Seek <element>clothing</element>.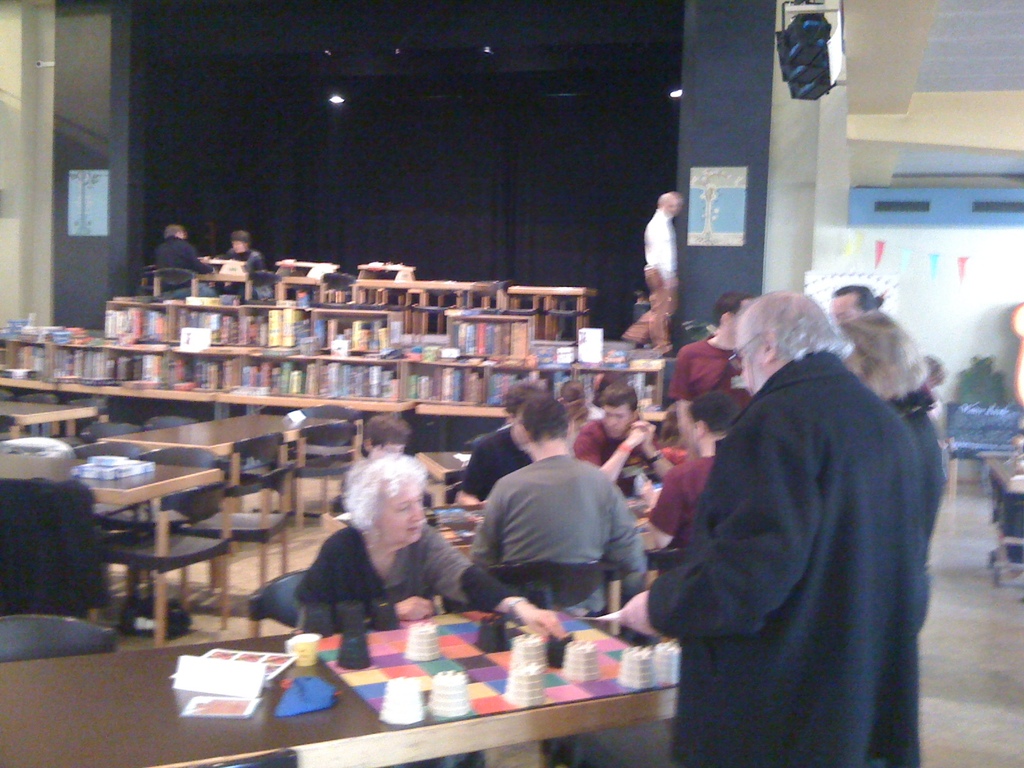
Rect(225, 246, 268, 277).
